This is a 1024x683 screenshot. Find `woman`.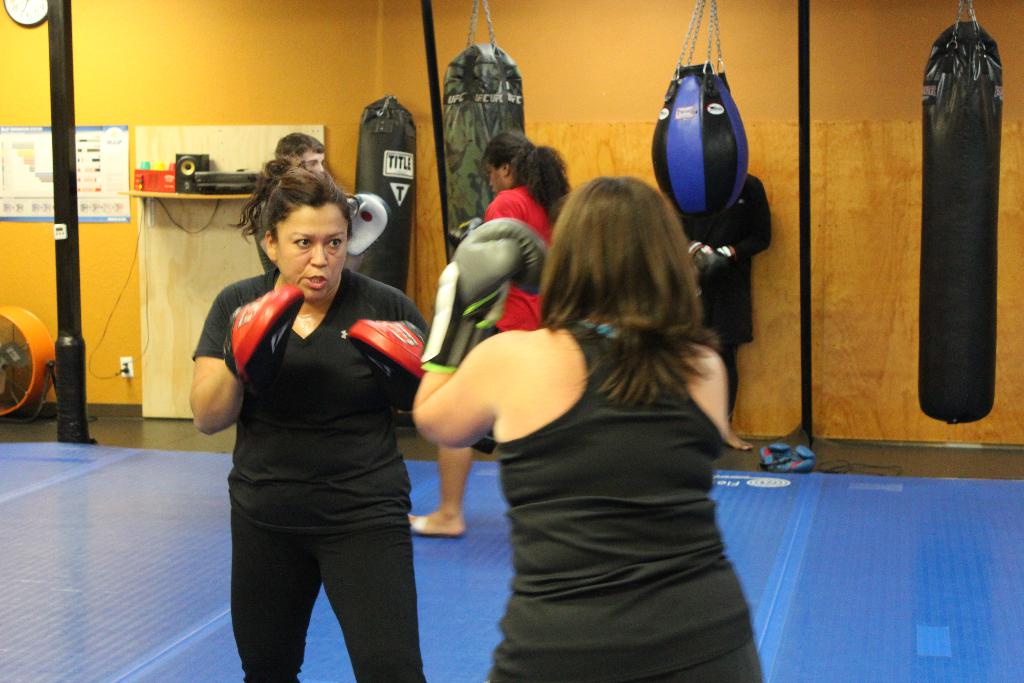
Bounding box: left=195, top=168, right=436, bottom=682.
